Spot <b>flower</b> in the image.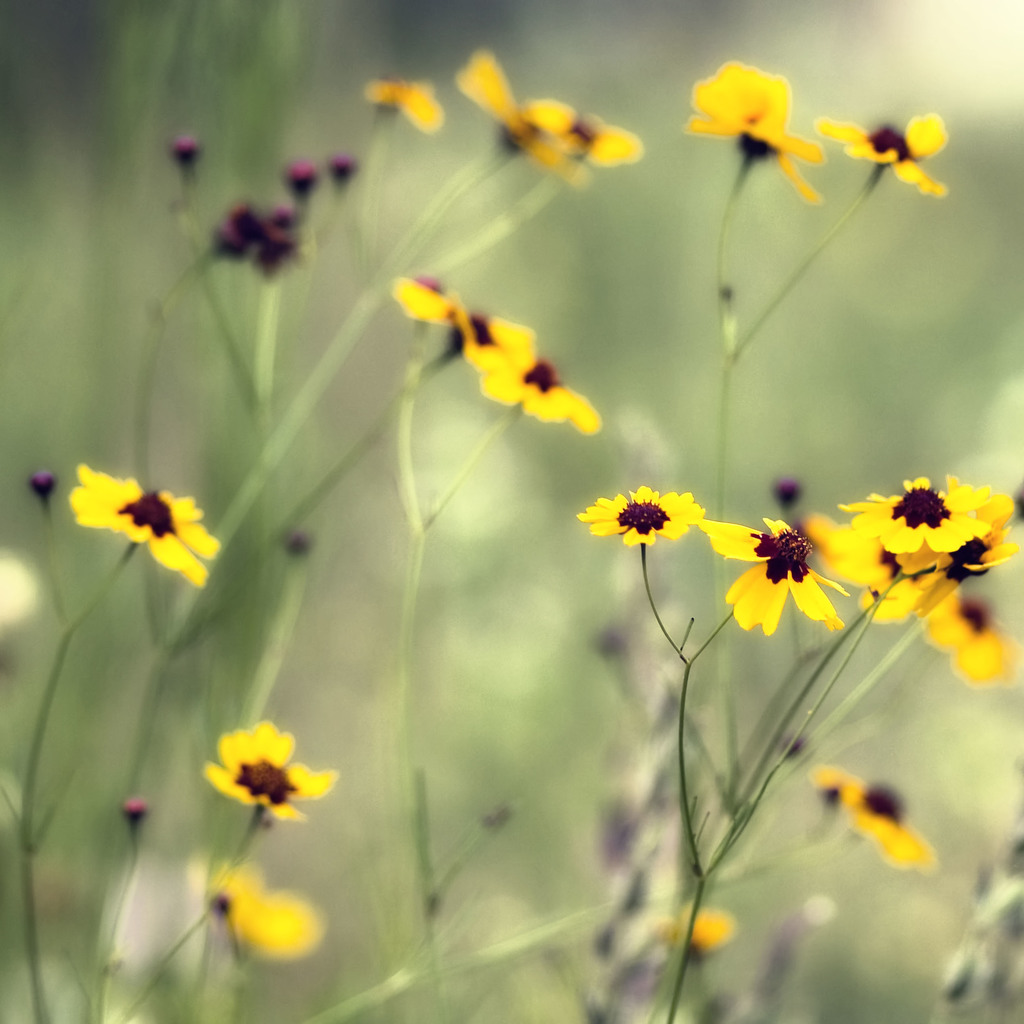
<b>flower</b> found at box=[812, 111, 950, 200].
